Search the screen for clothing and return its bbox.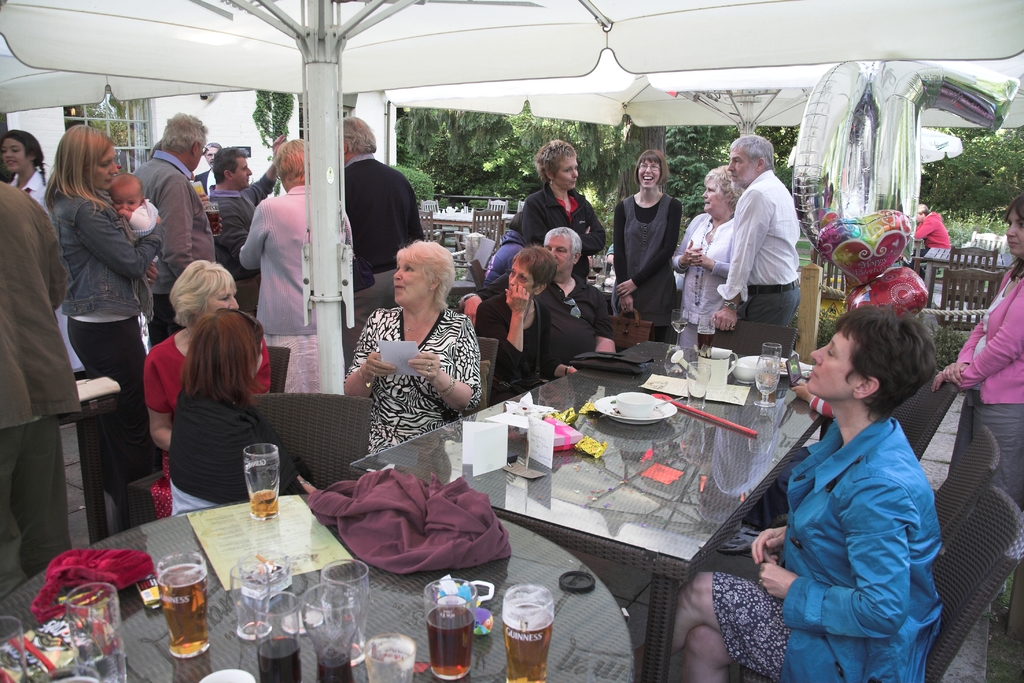
Found: x1=806, y1=393, x2=841, y2=420.
